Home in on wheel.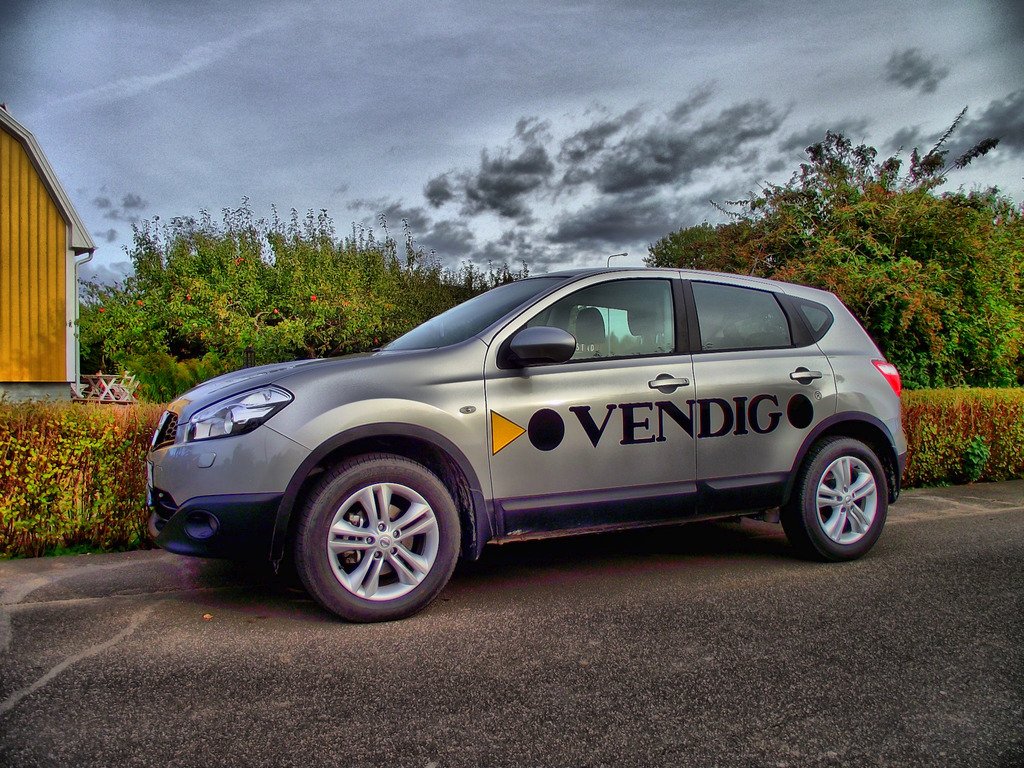
Homed in at (785, 433, 886, 567).
